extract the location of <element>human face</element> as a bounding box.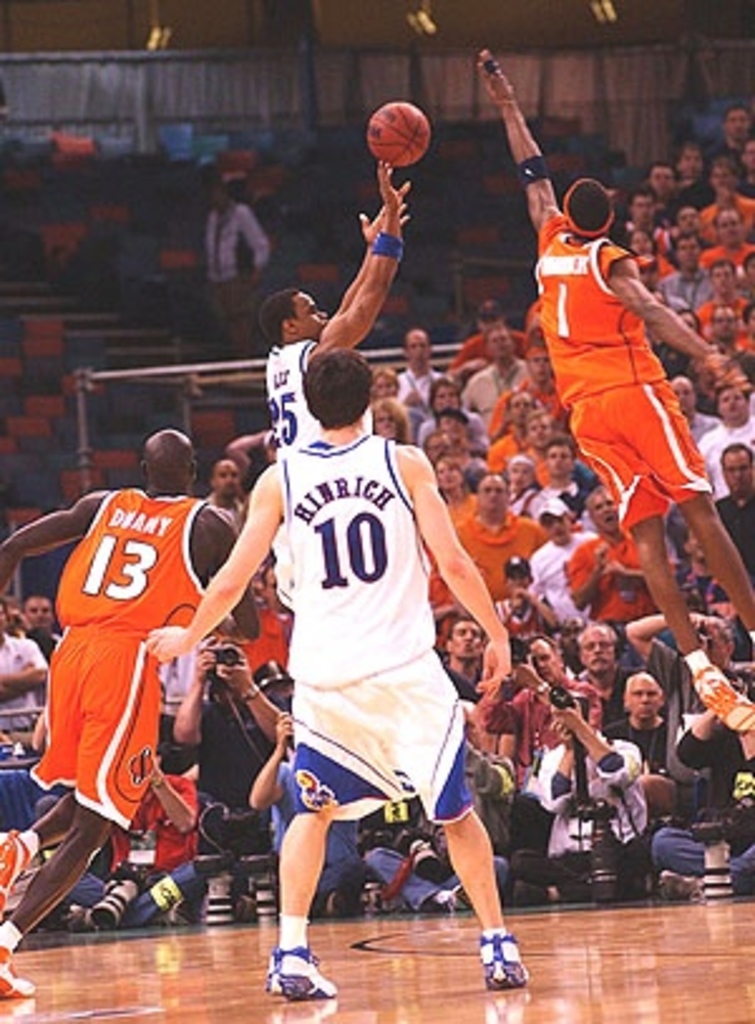
712/264/740/289.
